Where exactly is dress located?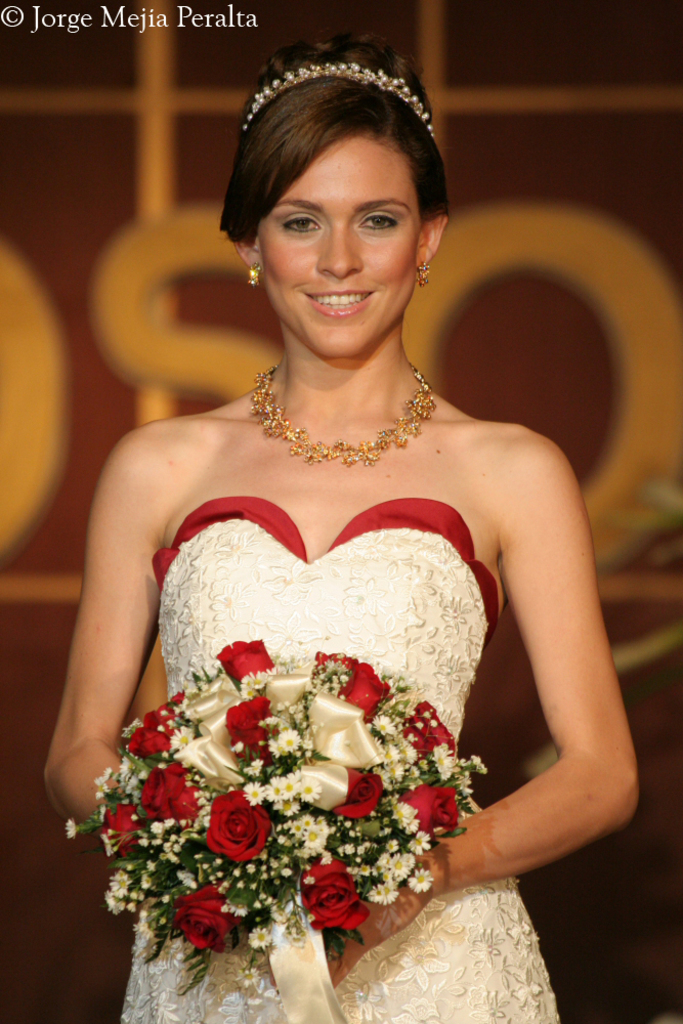
Its bounding box is bbox=(119, 493, 560, 1023).
